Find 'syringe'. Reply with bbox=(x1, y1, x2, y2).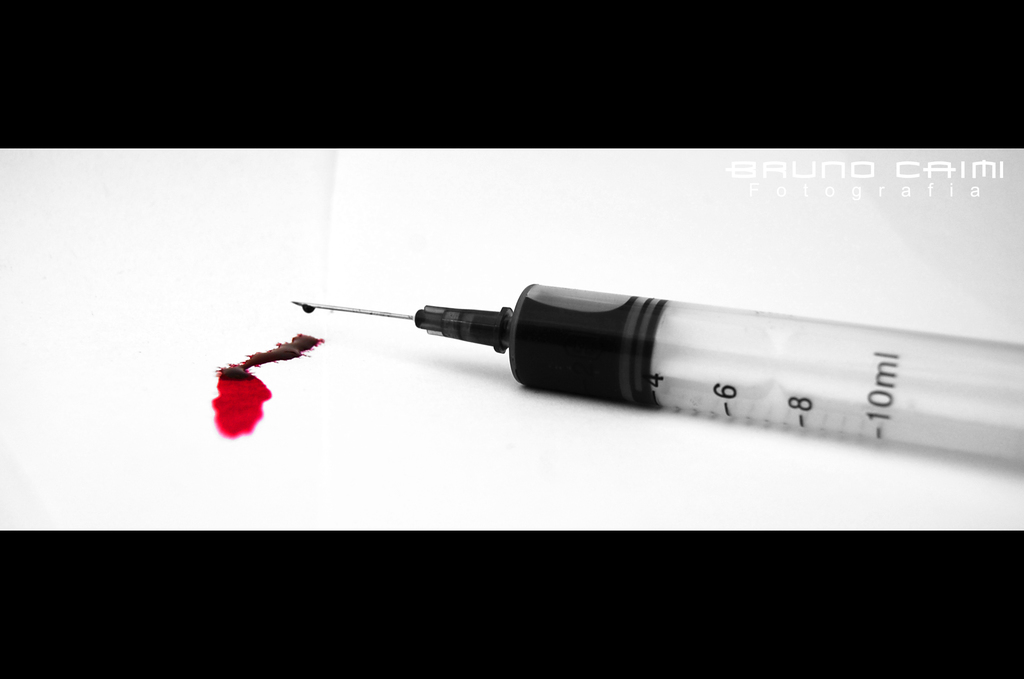
bbox=(295, 283, 1023, 460).
